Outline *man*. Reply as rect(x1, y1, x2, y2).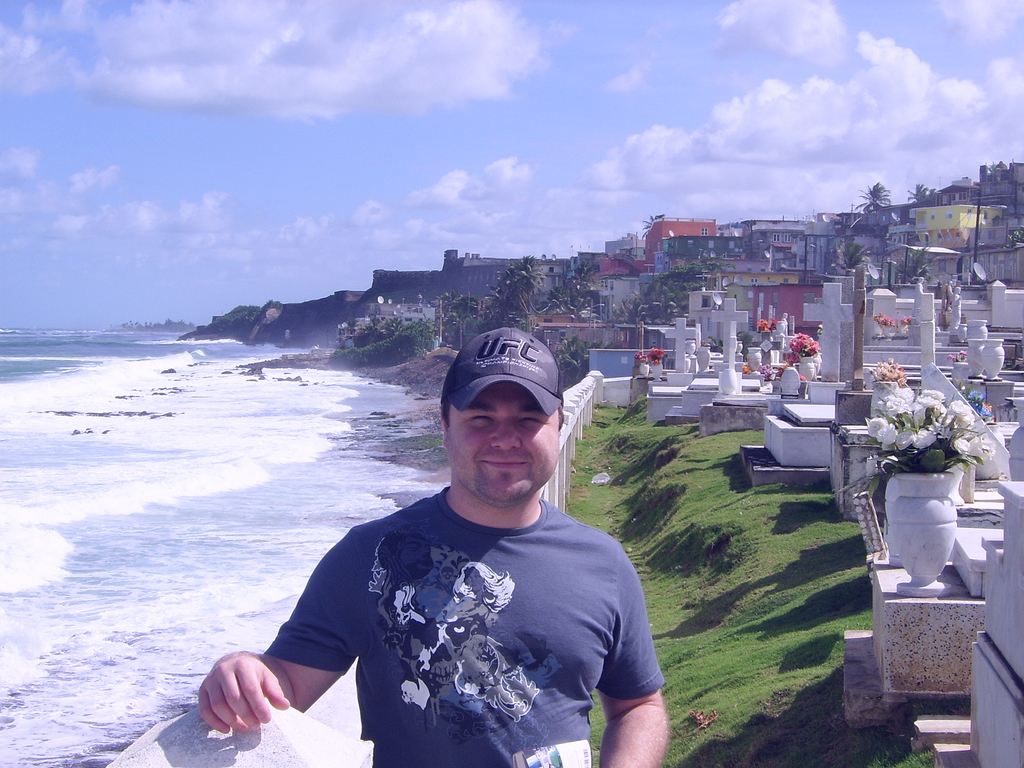
rect(264, 301, 685, 767).
